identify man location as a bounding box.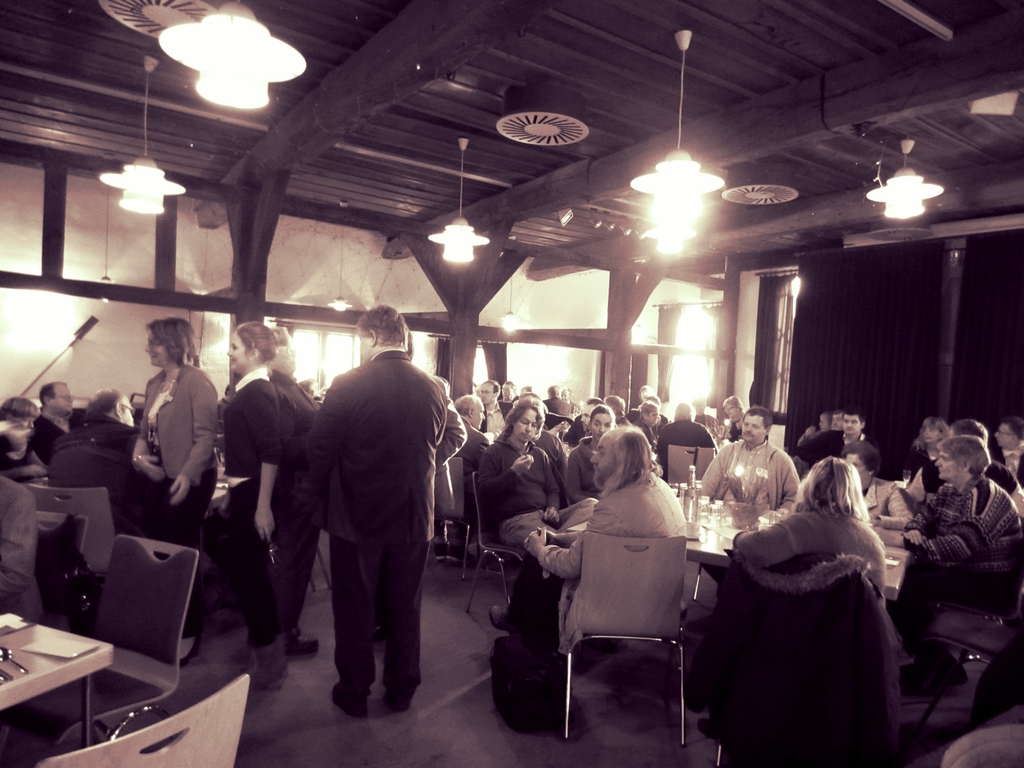
bbox=[266, 325, 324, 653].
